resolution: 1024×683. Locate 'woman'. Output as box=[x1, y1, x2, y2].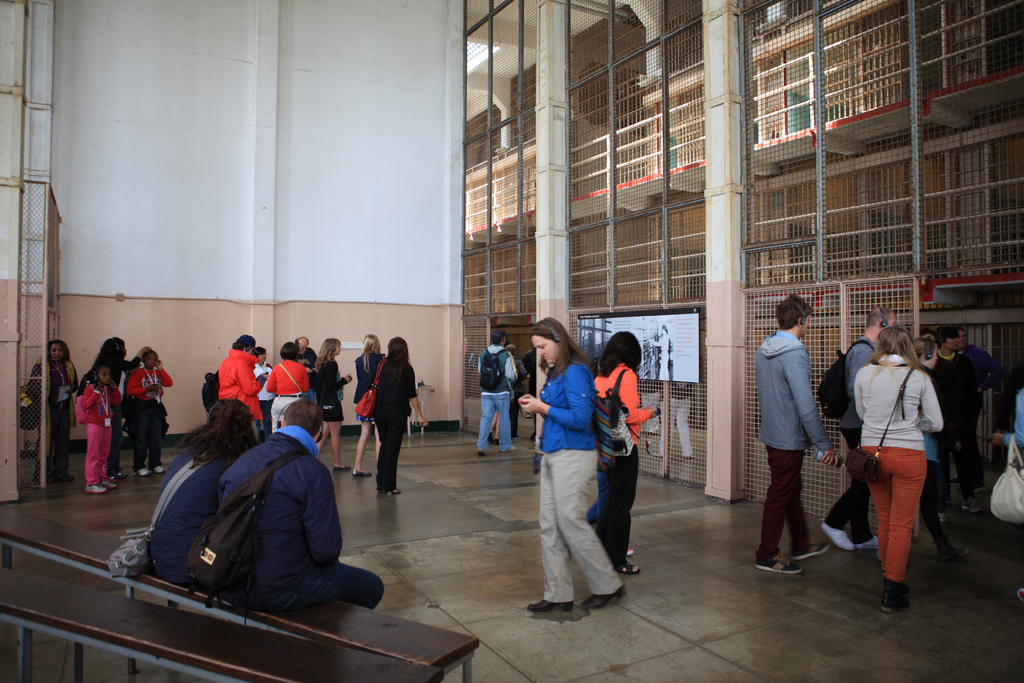
box=[351, 334, 387, 477].
